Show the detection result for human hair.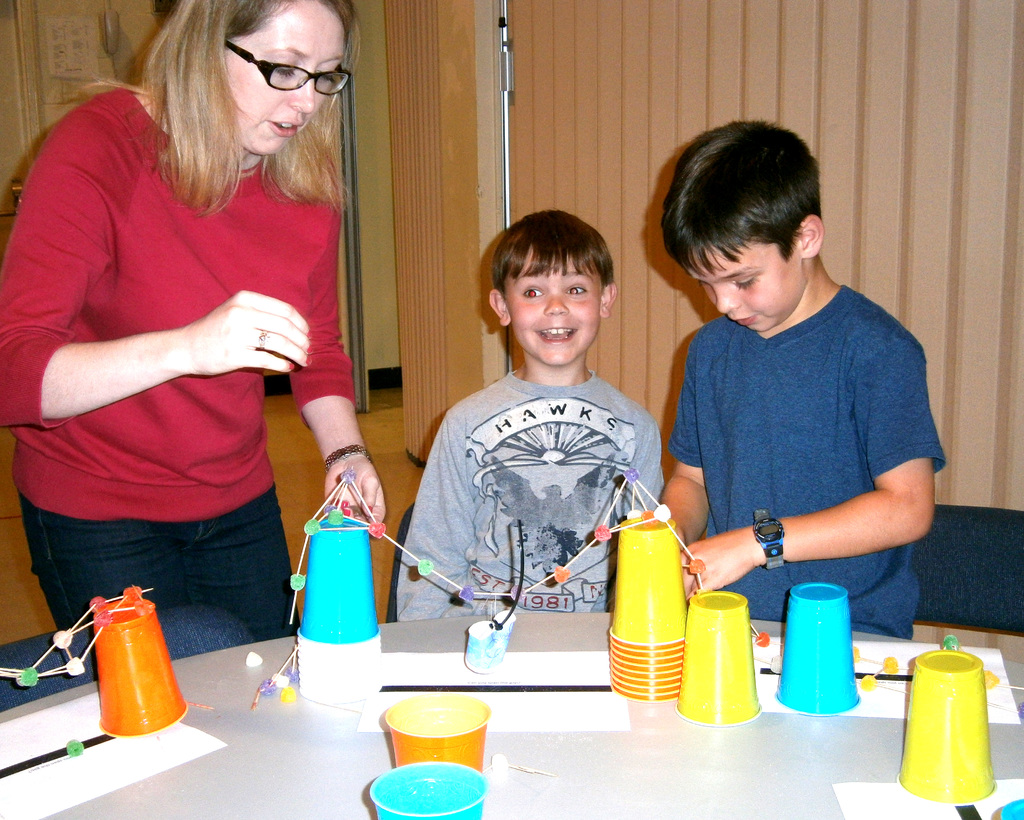
(x1=491, y1=209, x2=623, y2=283).
